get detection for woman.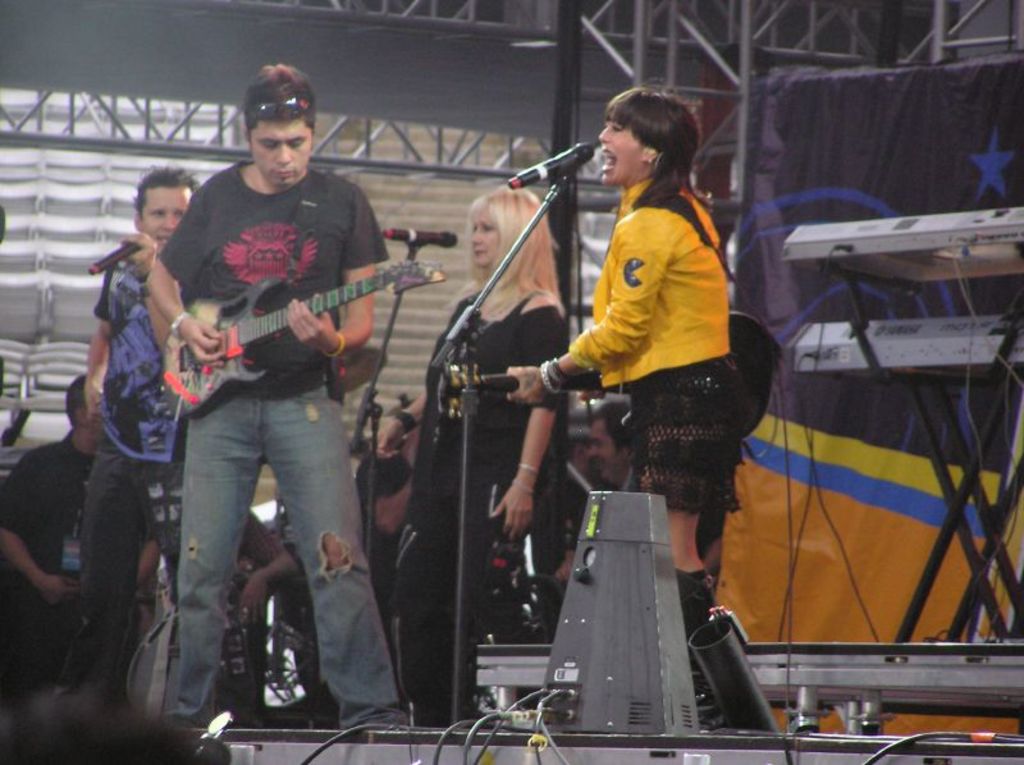
Detection: x1=383, y1=188, x2=564, y2=739.
